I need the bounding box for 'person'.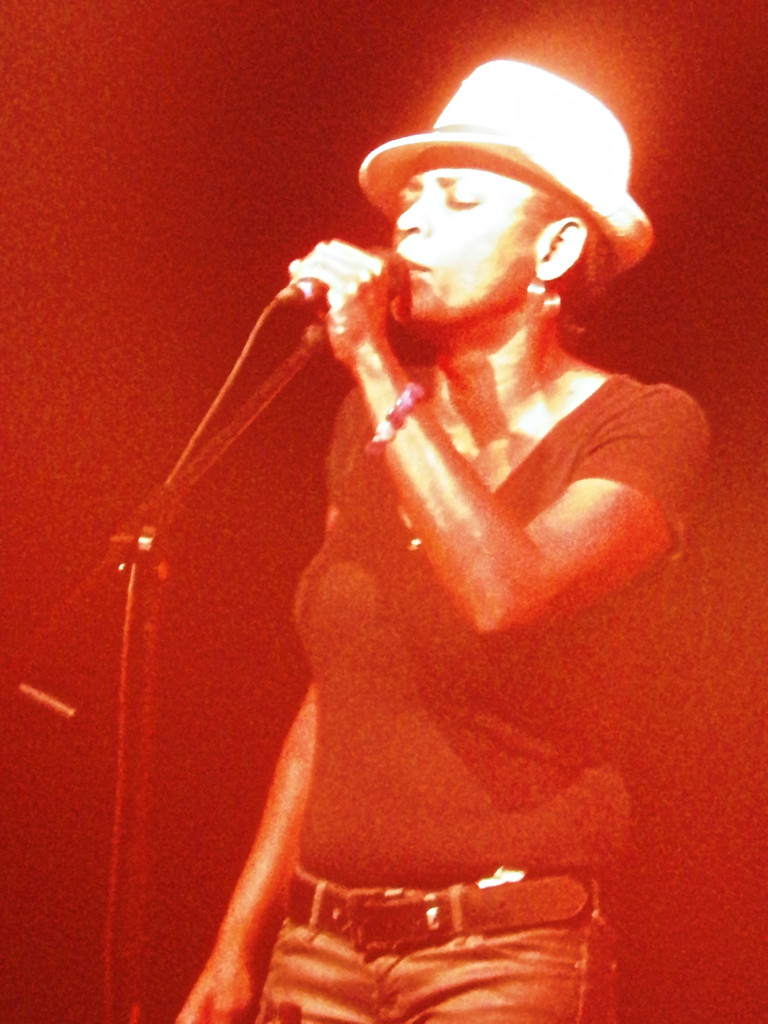
Here it is: {"x1": 70, "y1": 85, "x2": 746, "y2": 1023}.
